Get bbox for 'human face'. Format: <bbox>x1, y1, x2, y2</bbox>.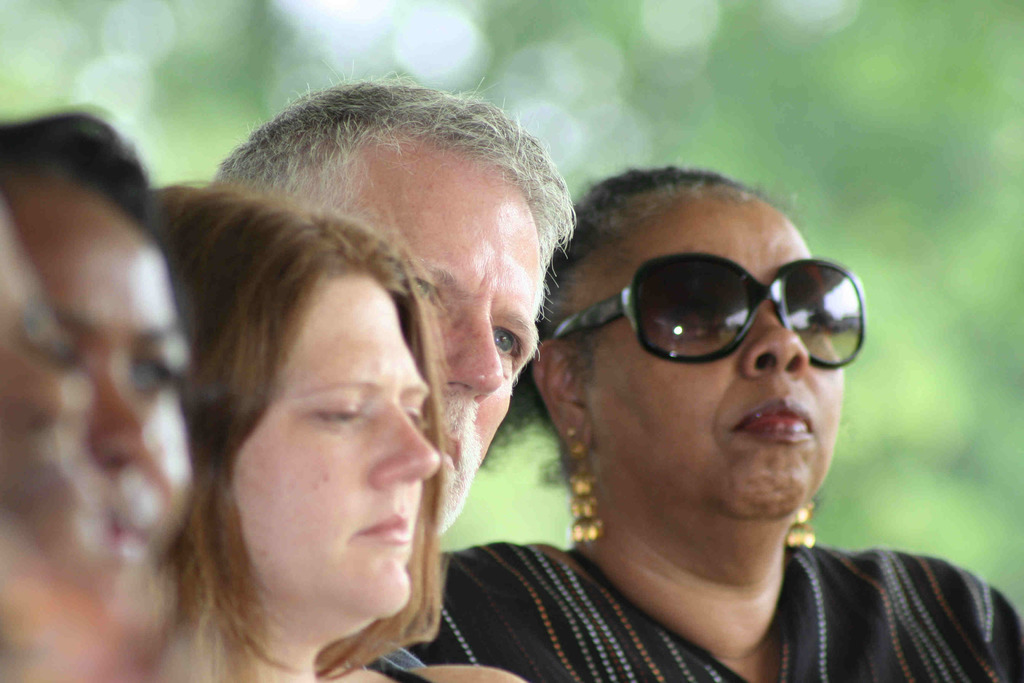
<bbox>570, 179, 881, 537</bbox>.
